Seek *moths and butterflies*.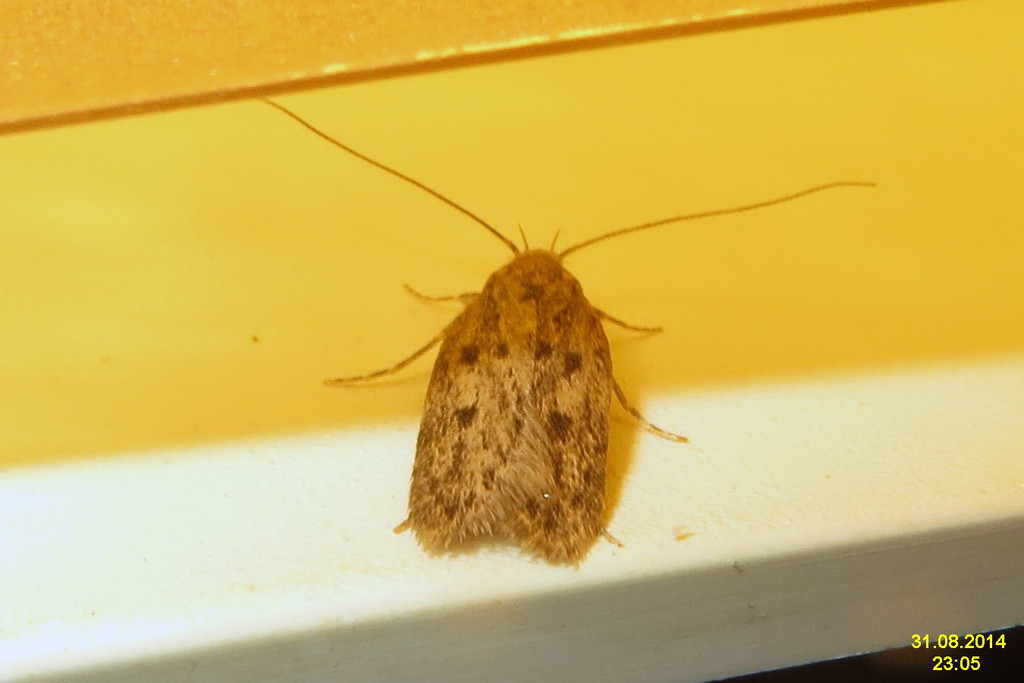
region(258, 93, 882, 570).
